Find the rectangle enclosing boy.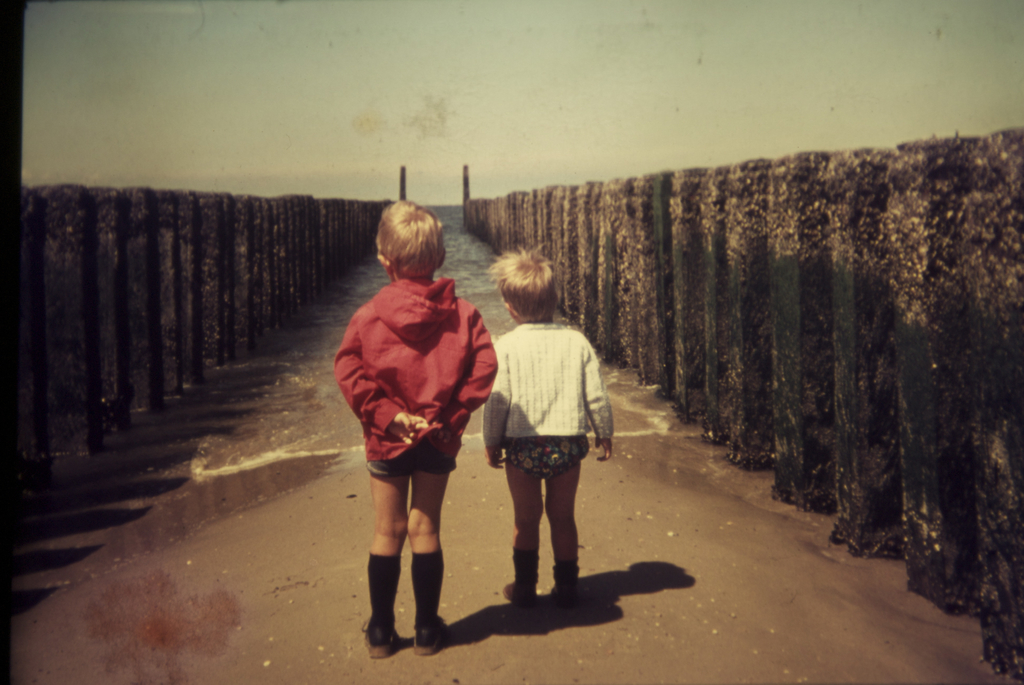
[484,244,612,606].
